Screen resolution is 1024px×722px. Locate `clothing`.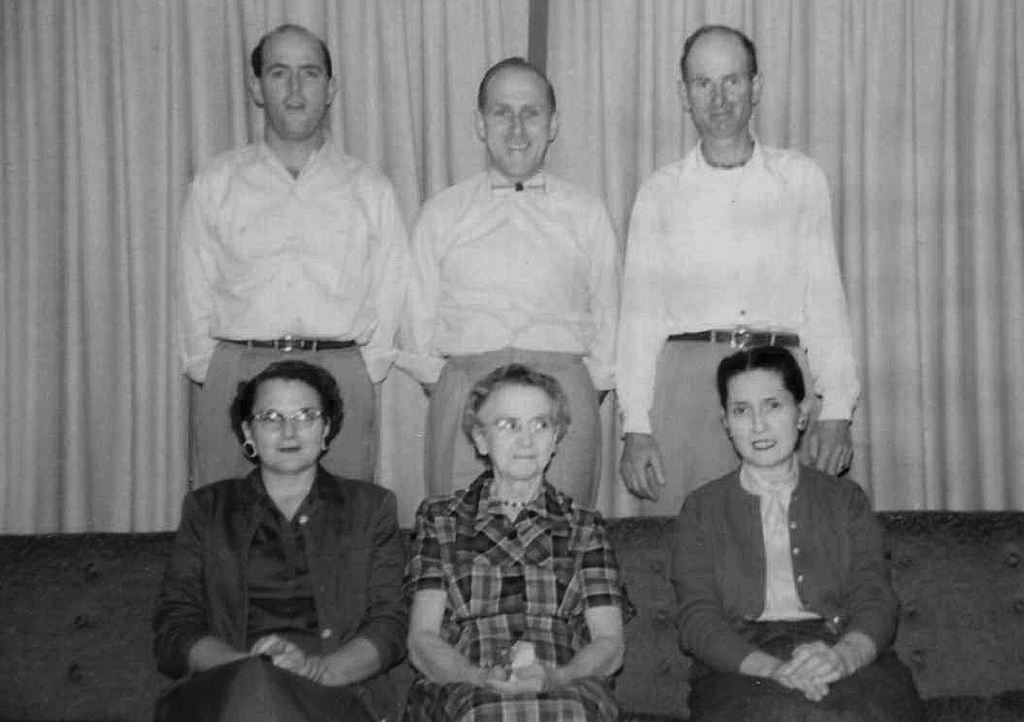
BBox(402, 465, 650, 714).
